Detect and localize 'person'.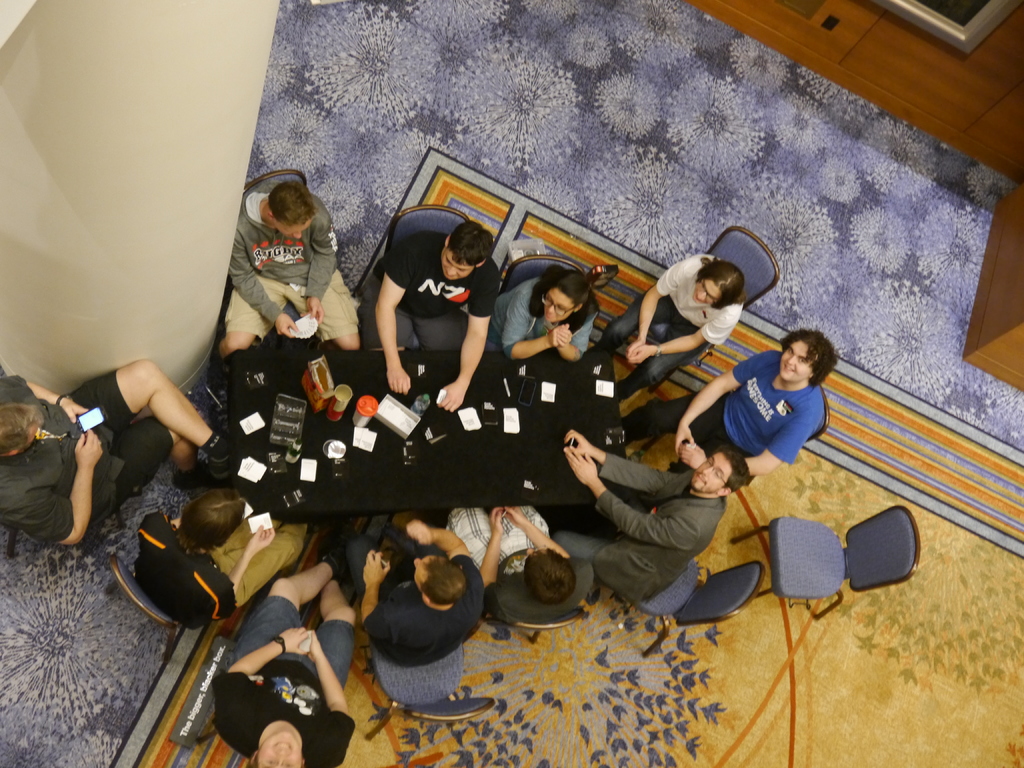
Localized at <bbox>547, 426, 747, 605</bbox>.
